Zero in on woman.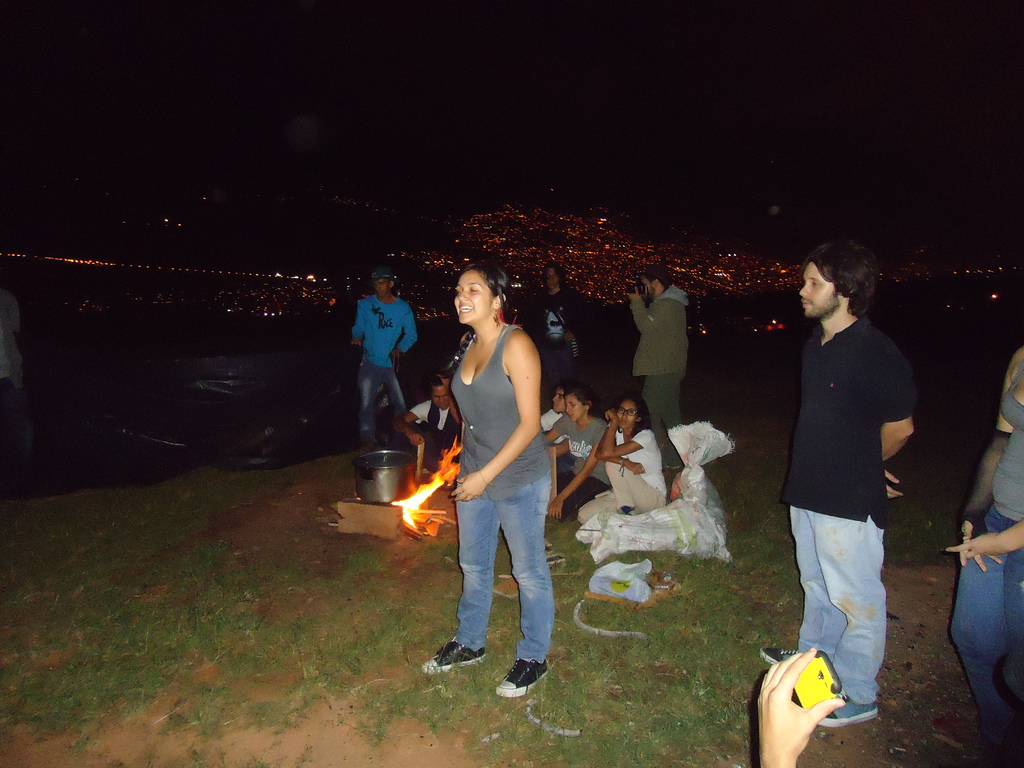
Zeroed in: (left=424, top=262, right=542, bottom=696).
